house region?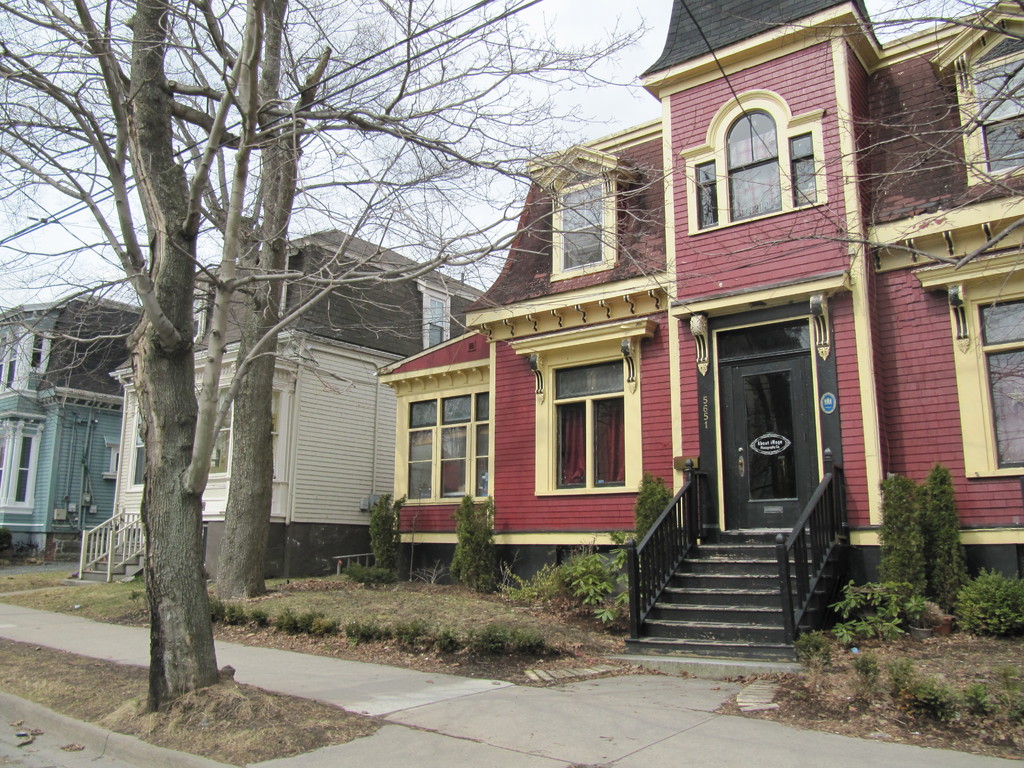
392/0/1023/578
